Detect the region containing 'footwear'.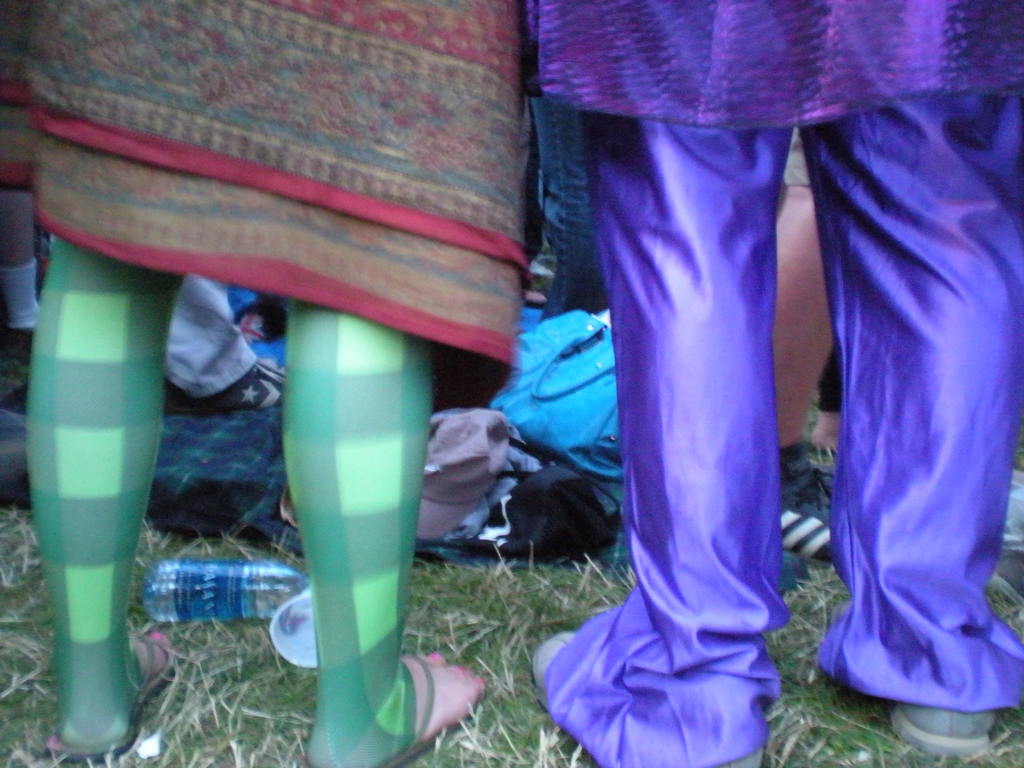
161, 356, 287, 417.
